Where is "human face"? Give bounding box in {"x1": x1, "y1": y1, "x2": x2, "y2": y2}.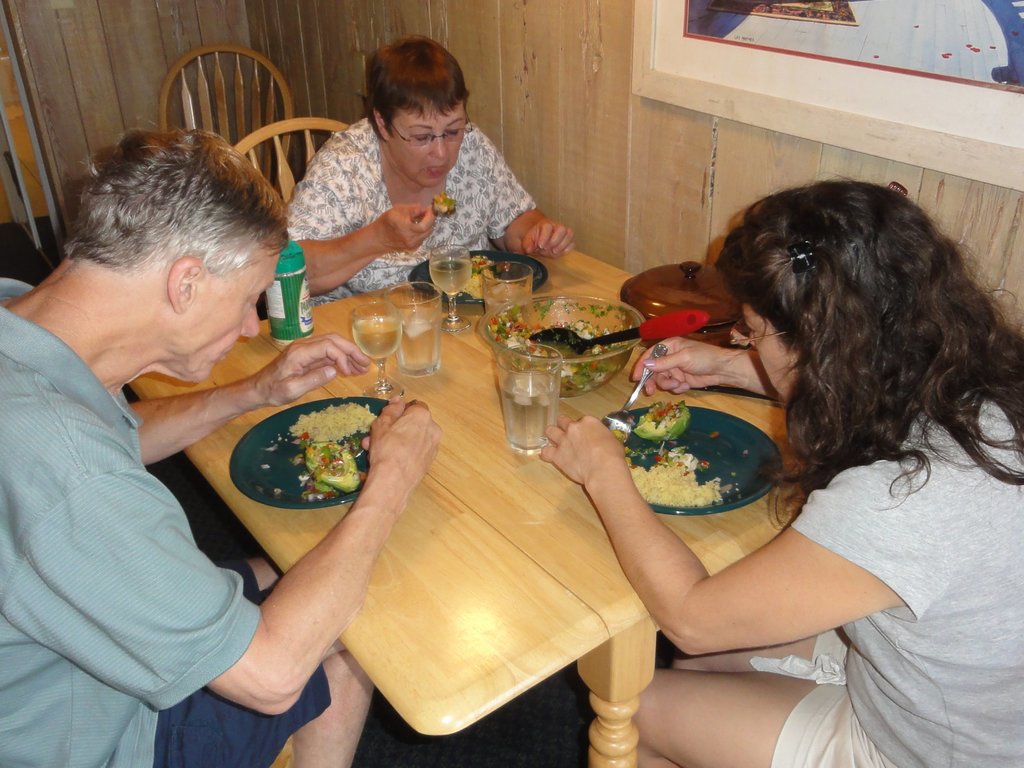
{"x1": 173, "y1": 244, "x2": 278, "y2": 380}.
